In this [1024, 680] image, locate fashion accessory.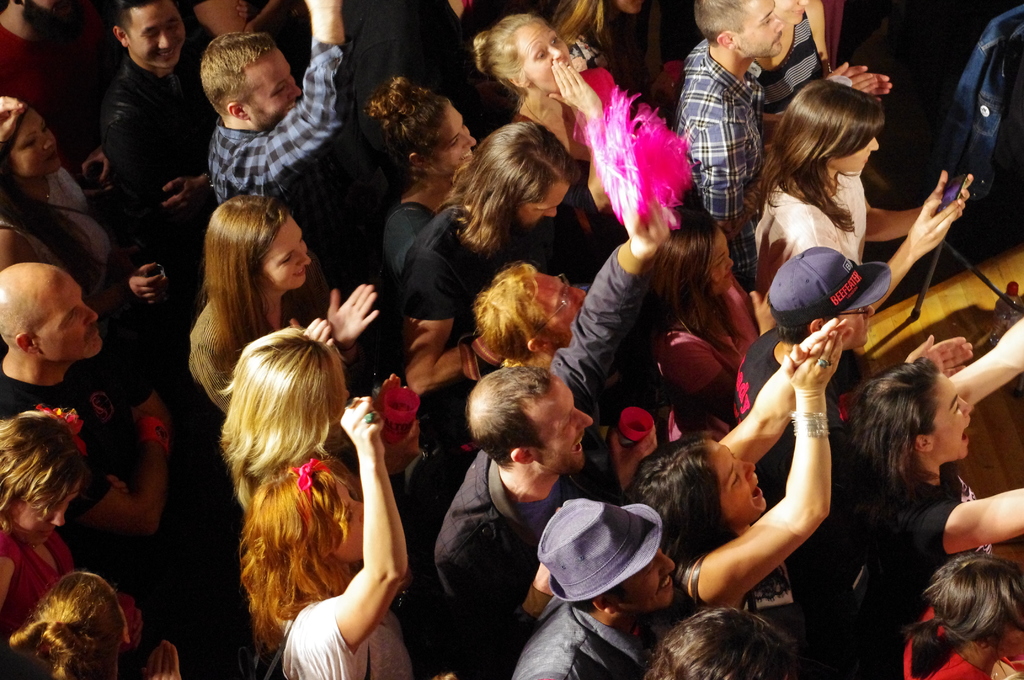
Bounding box: [36, 406, 86, 454].
